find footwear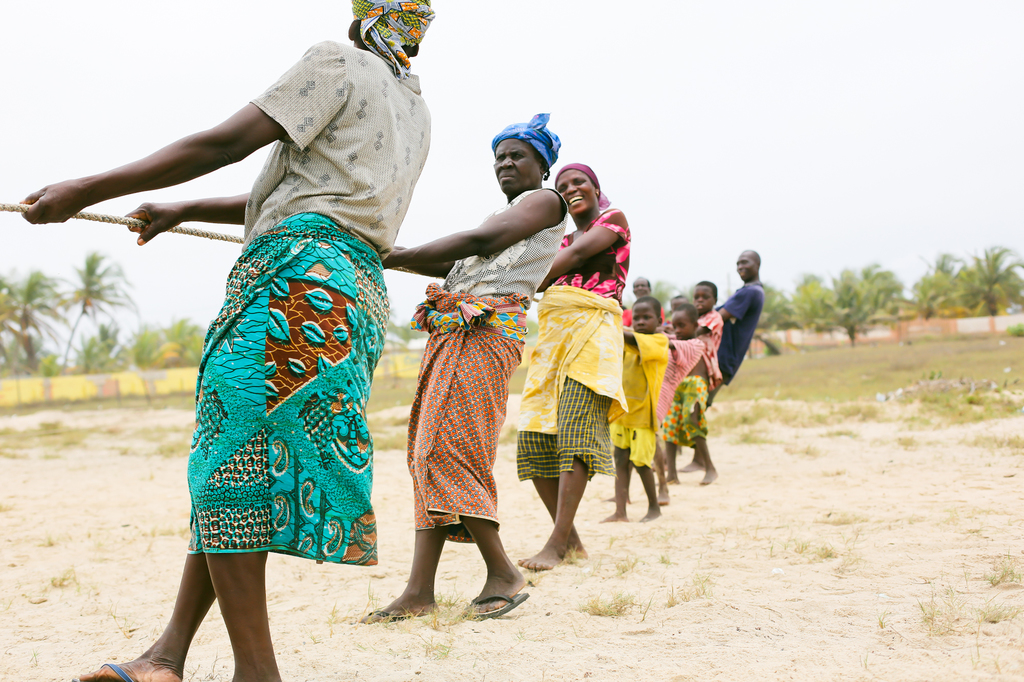
[462,553,524,628]
